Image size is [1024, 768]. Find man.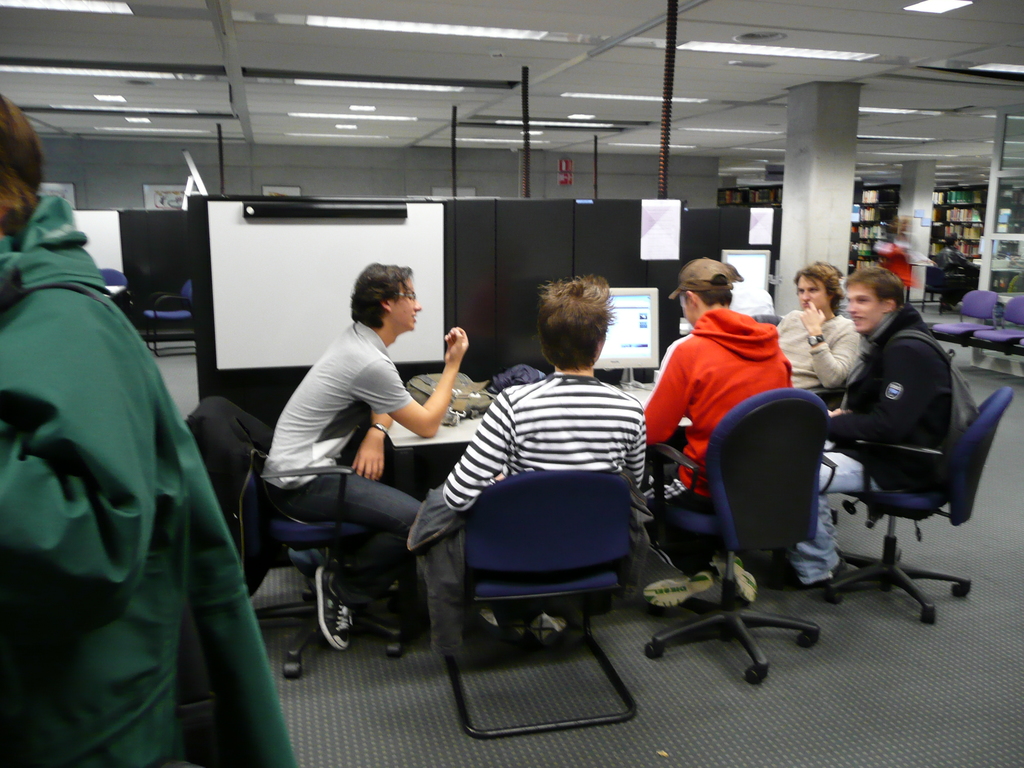
select_region(0, 95, 294, 767).
